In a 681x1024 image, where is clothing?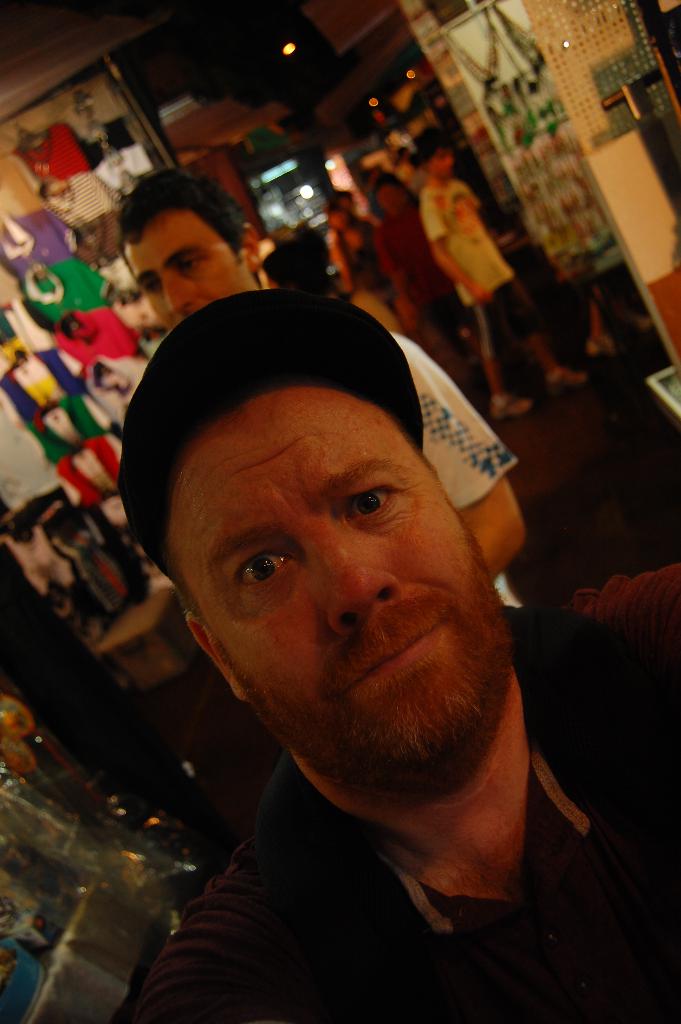
<region>376, 235, 462, 364</region>.
